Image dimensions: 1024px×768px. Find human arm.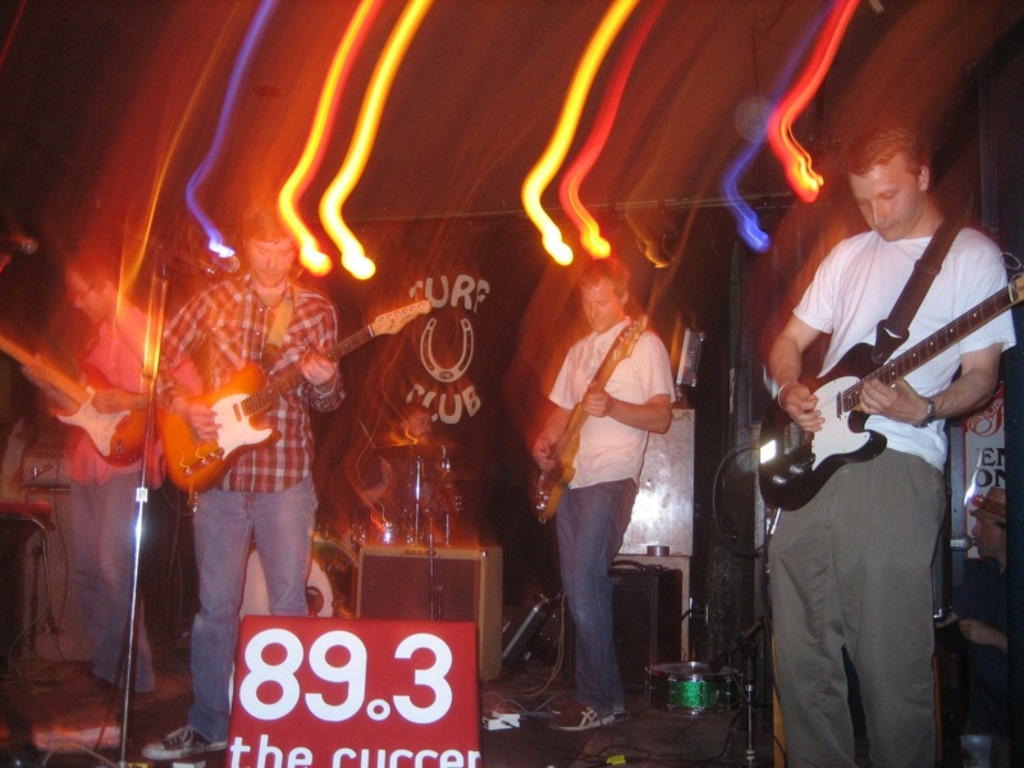
145:279:220:439.
